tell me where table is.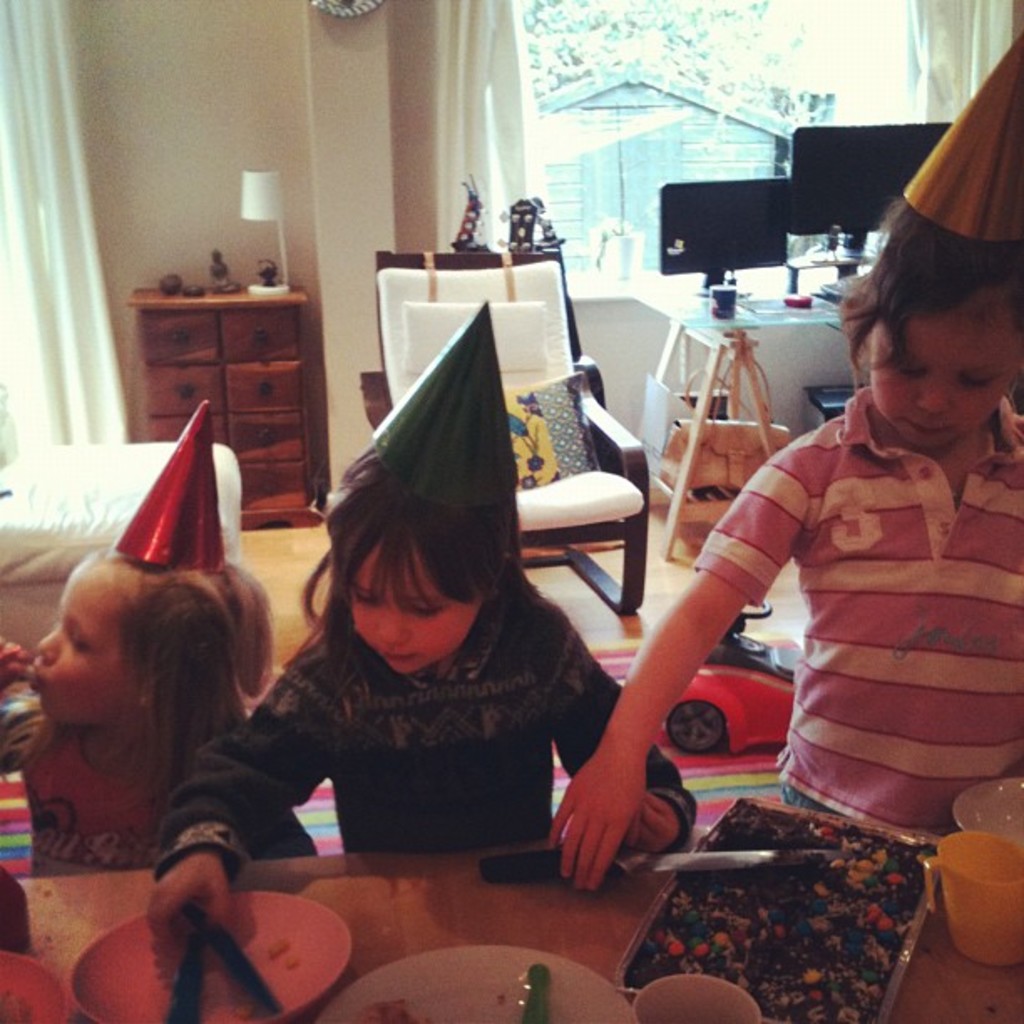
table is at (left=0, top=835, right=1022, bottom=1022).
